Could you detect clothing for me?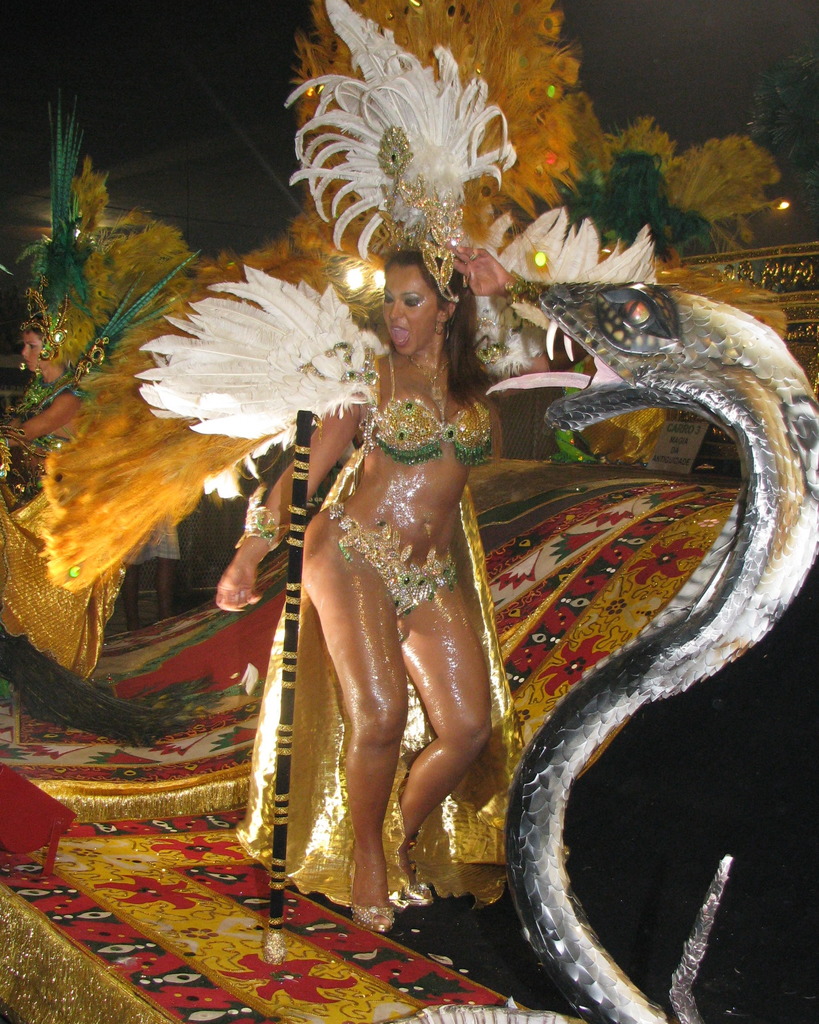
Detection result: 324,499,462,626.
